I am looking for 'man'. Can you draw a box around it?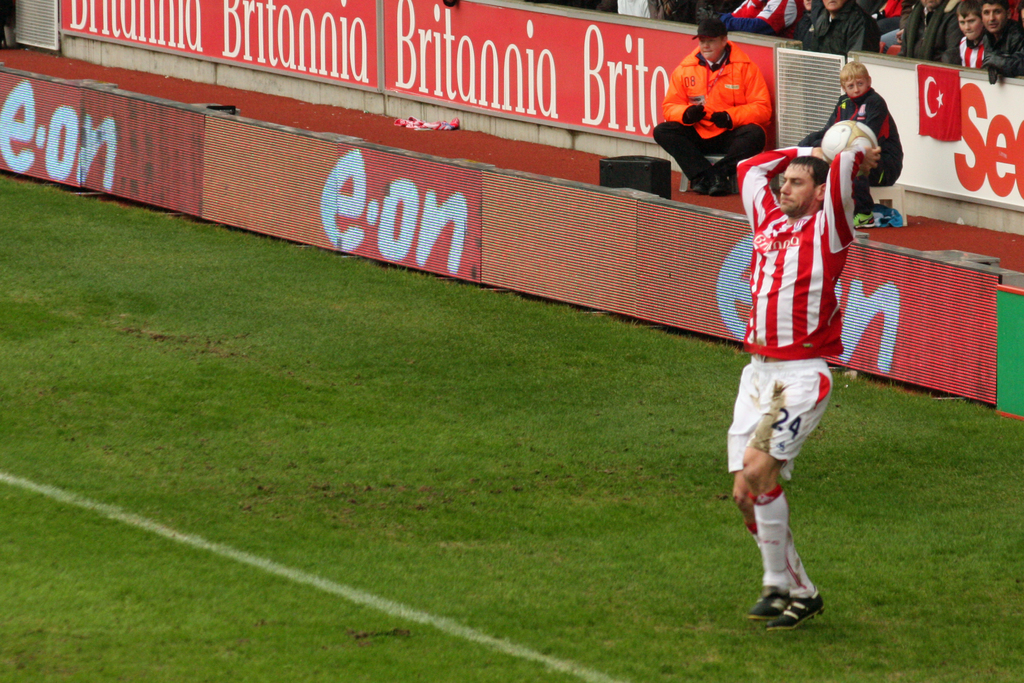
Sure, the bounding box is locate(900, 0, 960, 67).
